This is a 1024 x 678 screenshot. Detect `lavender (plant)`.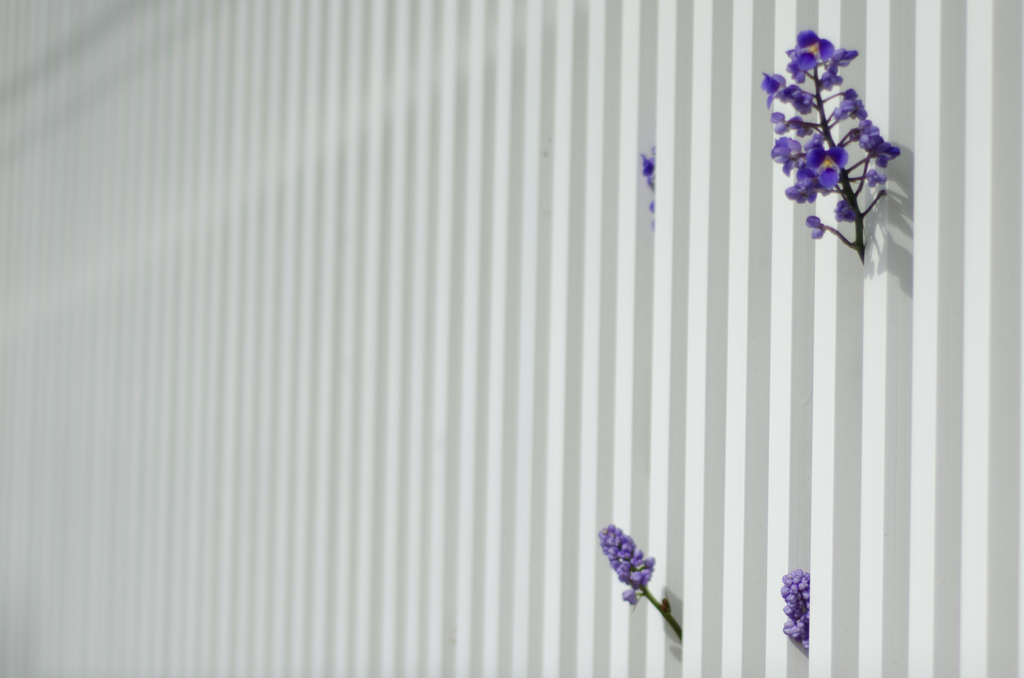
<box>749,36,912,252</box>.
